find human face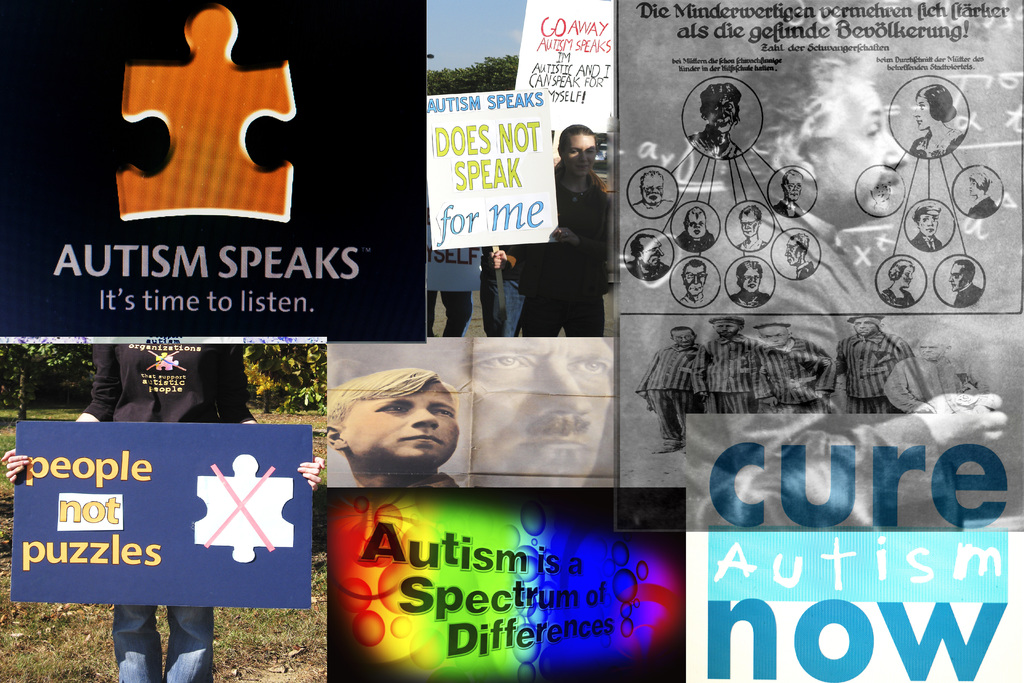
x1=968, y1=181, x2=977, y2=198
